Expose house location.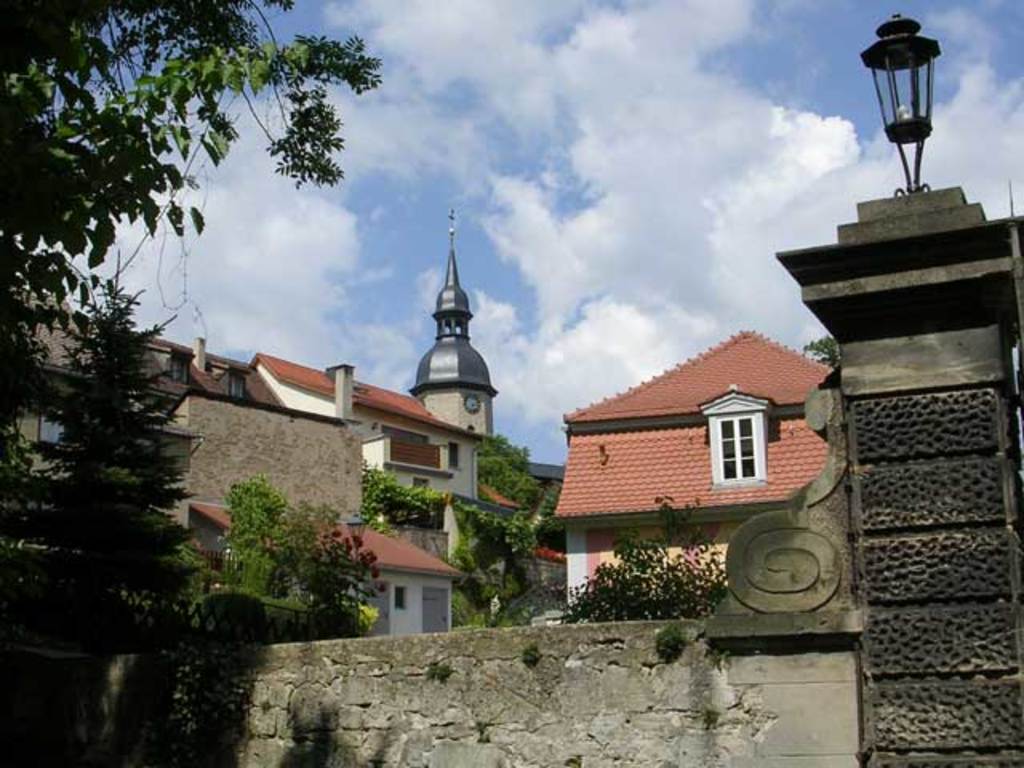
Exposed at l=525, t=314, r=853, b=586.
